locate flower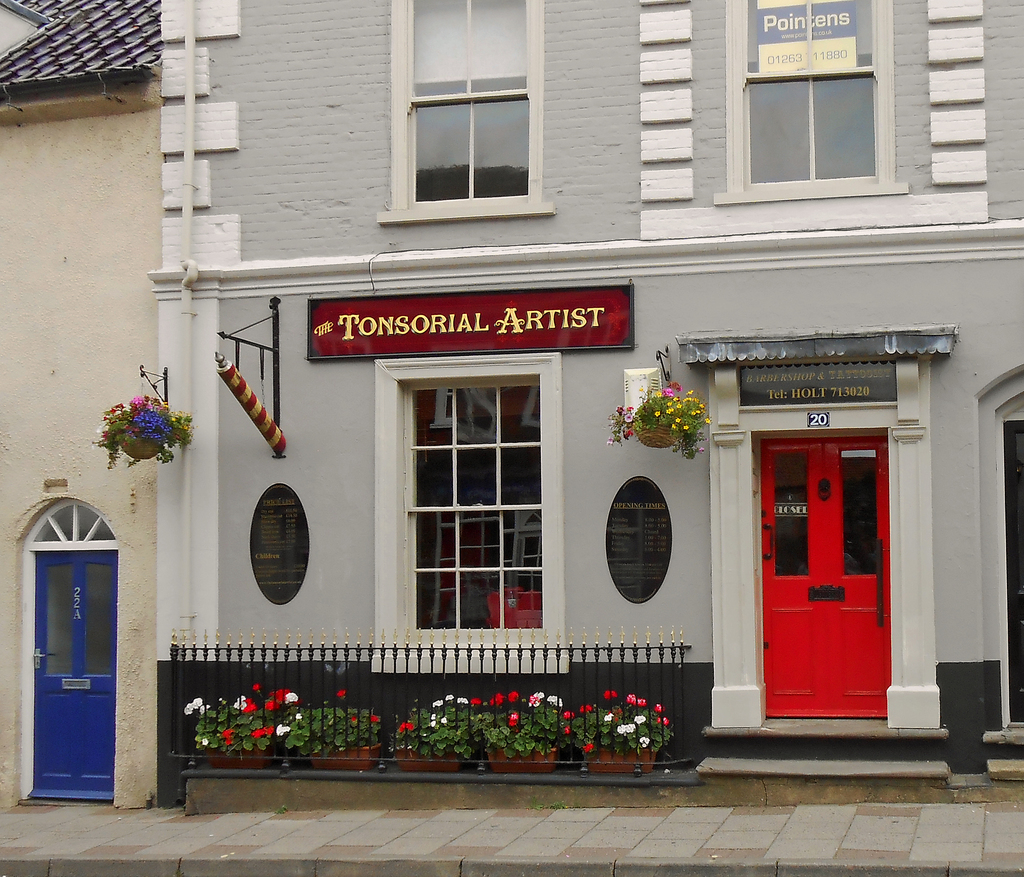
[left=633, top=715, right=645, bottom=725]
